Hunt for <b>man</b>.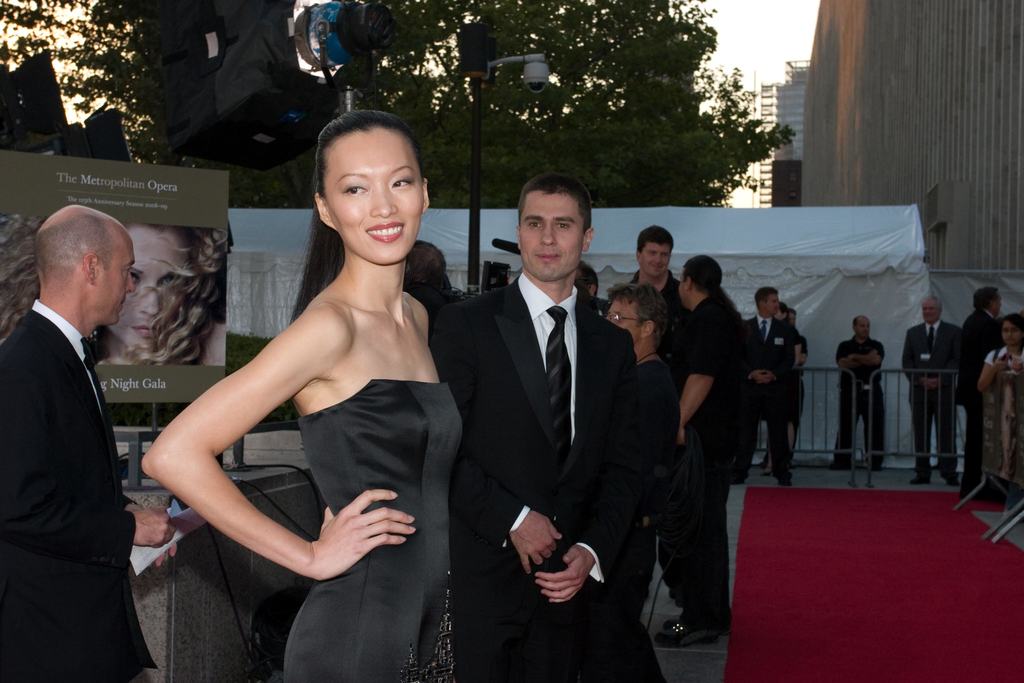
Hunted down at 624 226 694 332.
